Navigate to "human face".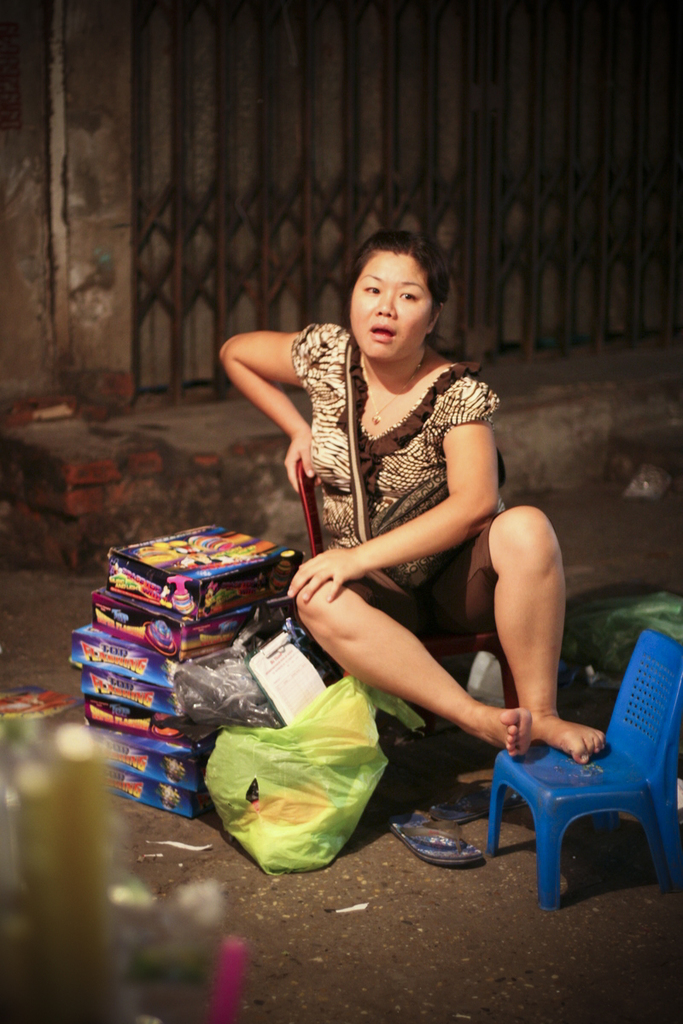
Navigation target: x1=352 y1=249 x2=429 y2=357.
